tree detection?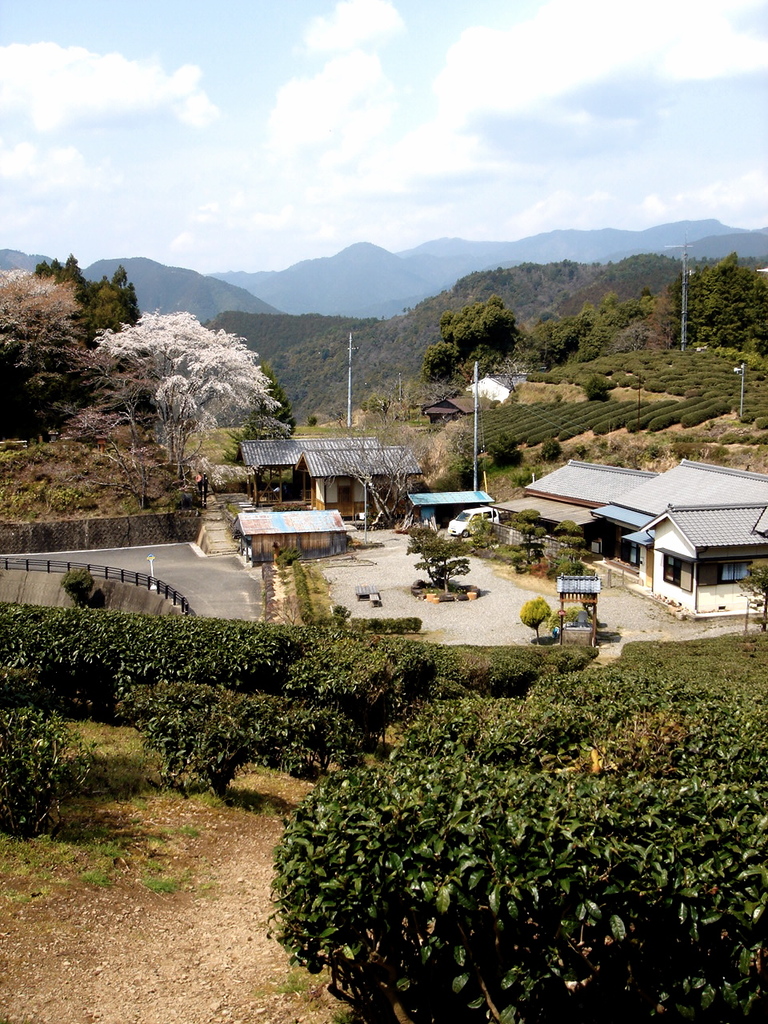
x1=393 y1=518 x2=475 y2=590
